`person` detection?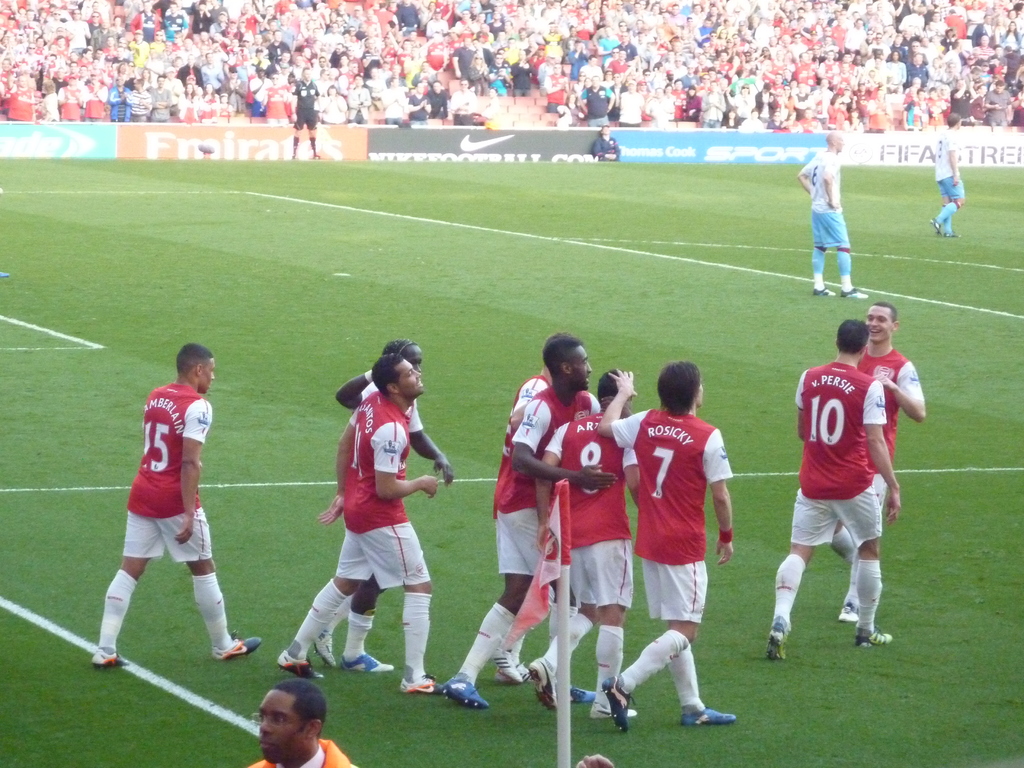
<region>276, 351, 445, 698</region>
